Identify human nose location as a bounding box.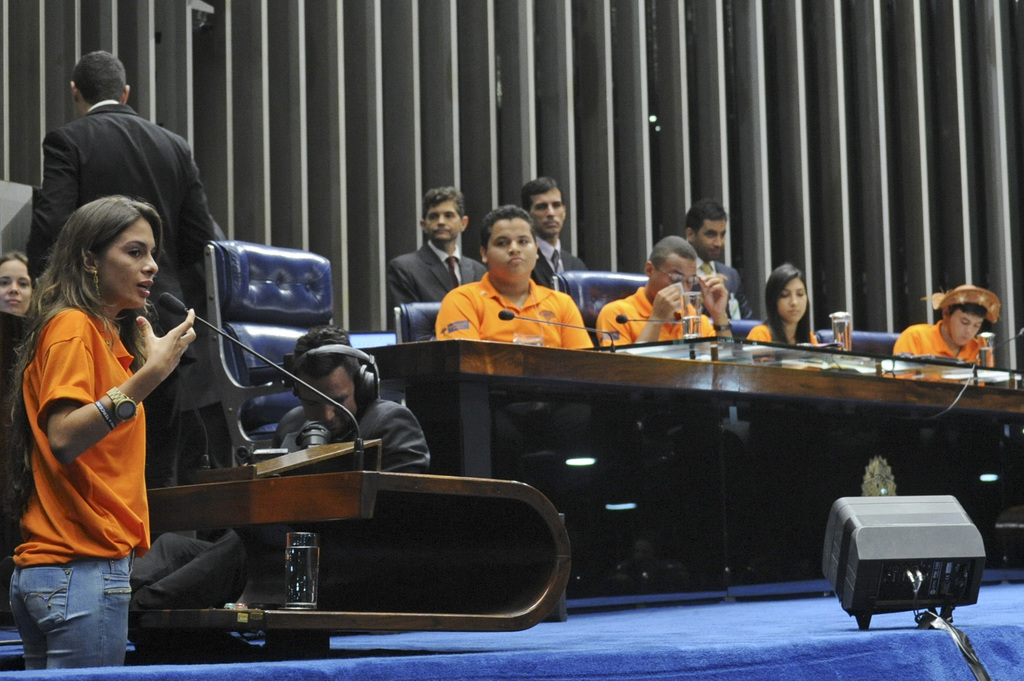
bbox=[321, 405, 332, 427].
